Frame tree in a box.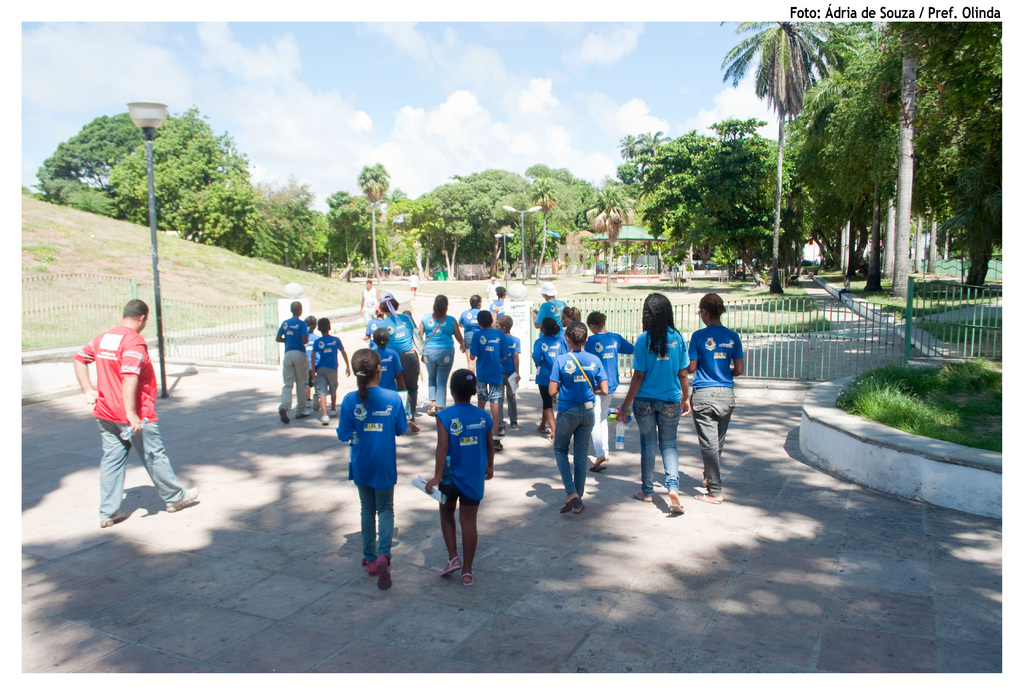
l=516, t=152, r=614, b=274.
